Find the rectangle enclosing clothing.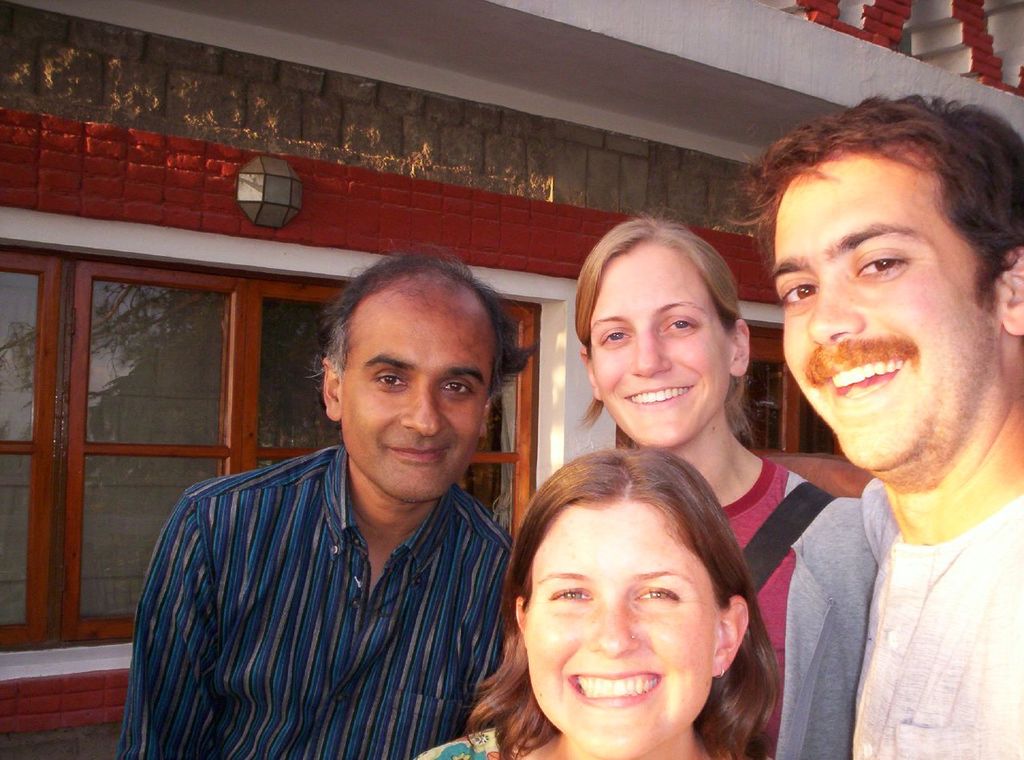
crop(111, 433, 514, 759).
